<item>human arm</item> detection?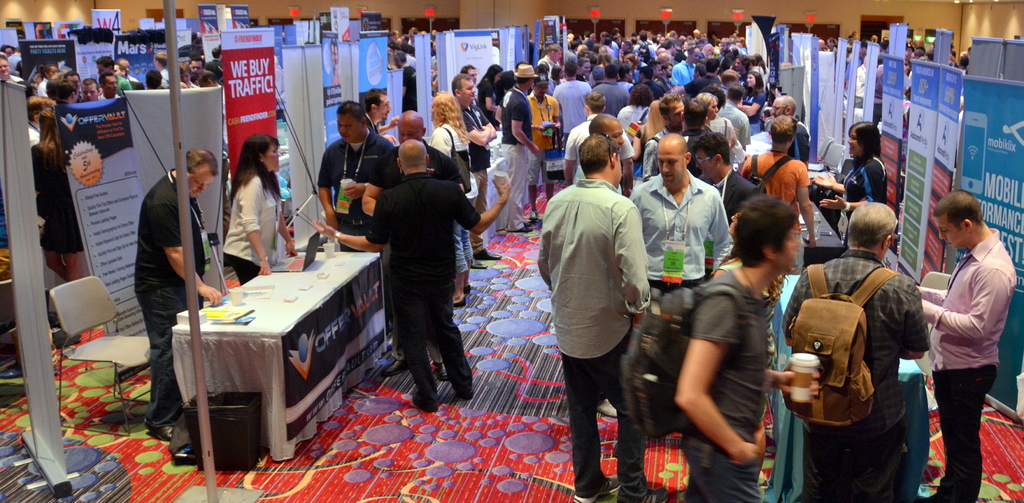
Rect(484, 81, 496, 111)
